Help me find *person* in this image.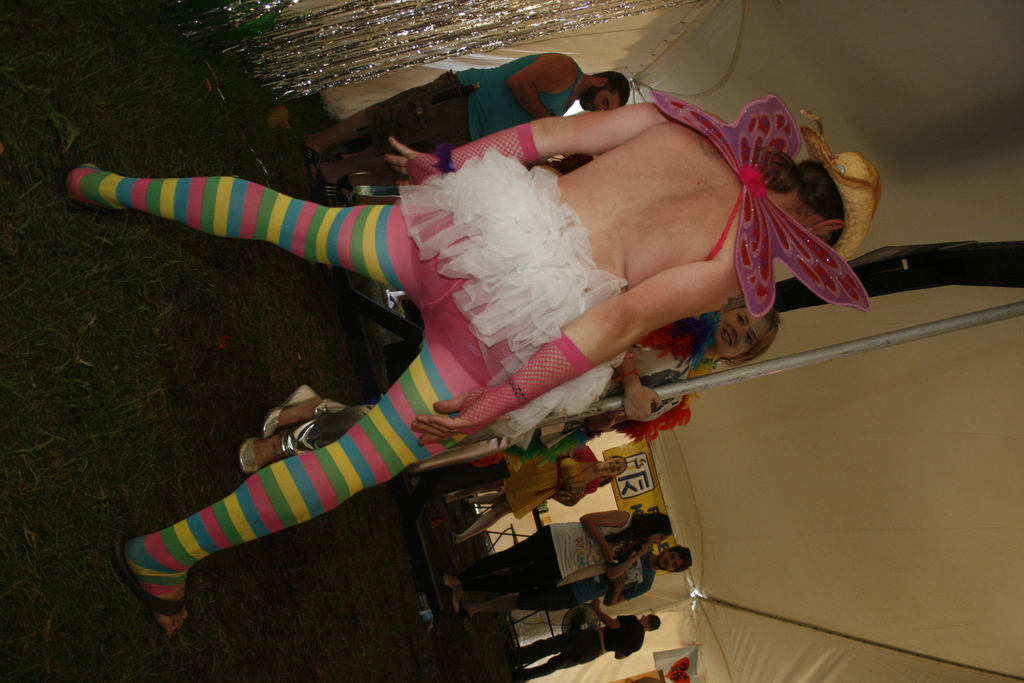
Found it: bbox=(499, 616, 662, 678).
